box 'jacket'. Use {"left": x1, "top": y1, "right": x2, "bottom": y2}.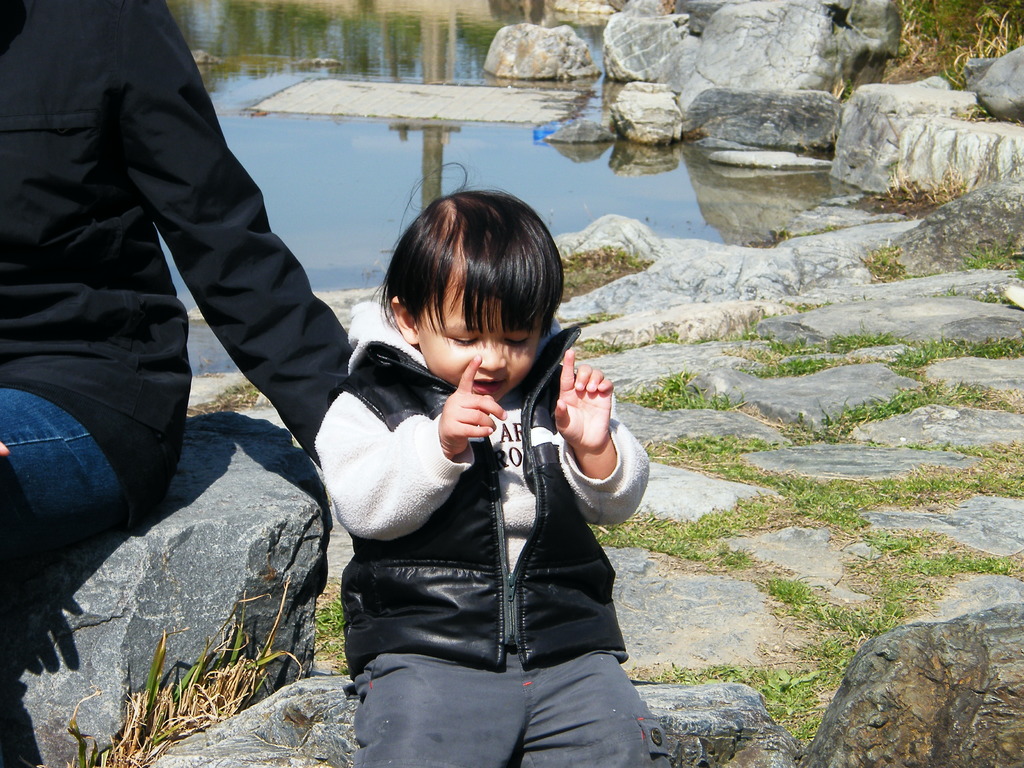
{"left": 284, "top": 250, "right": 653, "bottom": 659}.
